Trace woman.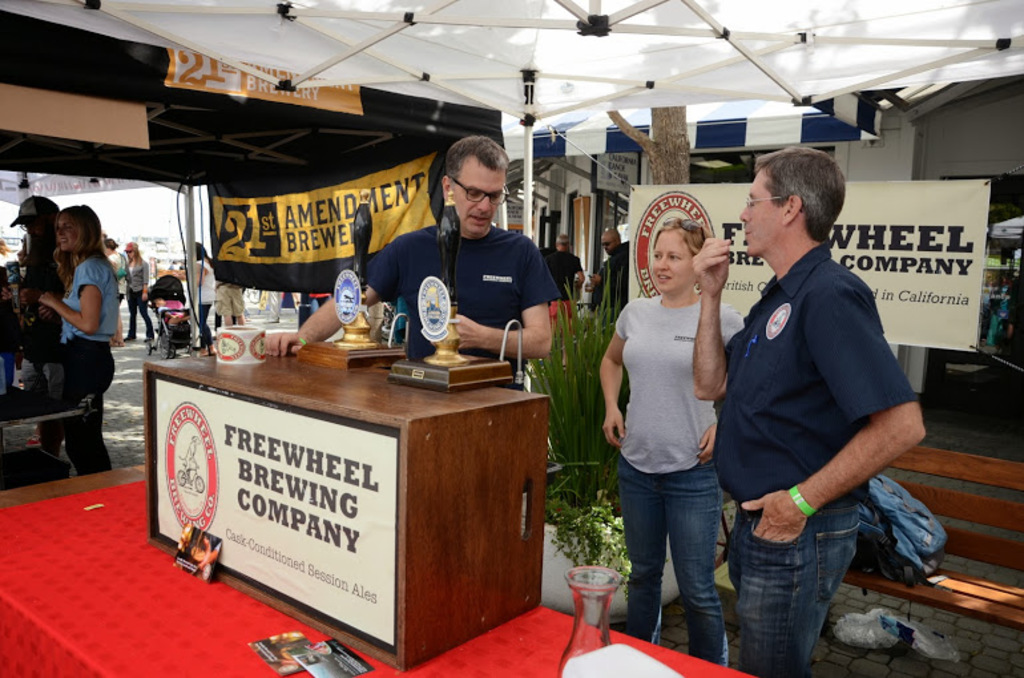
Traced to select_region(182, 242, 215, 352).
